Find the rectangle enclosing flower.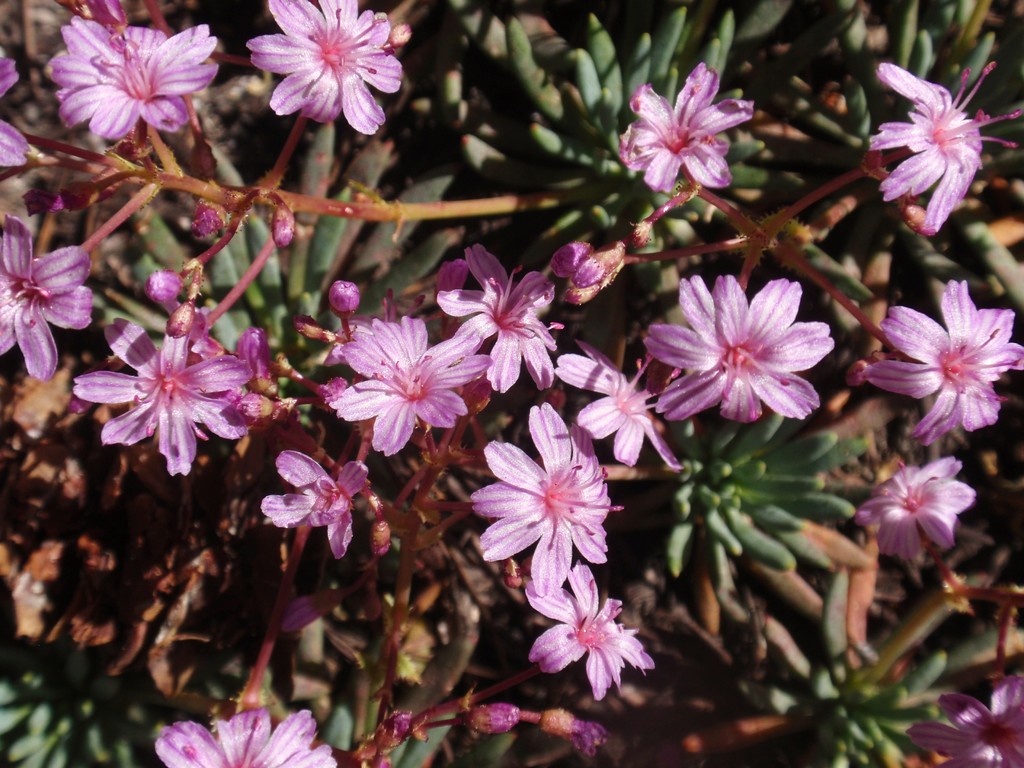
crop(908, 671, 1023, 767).
